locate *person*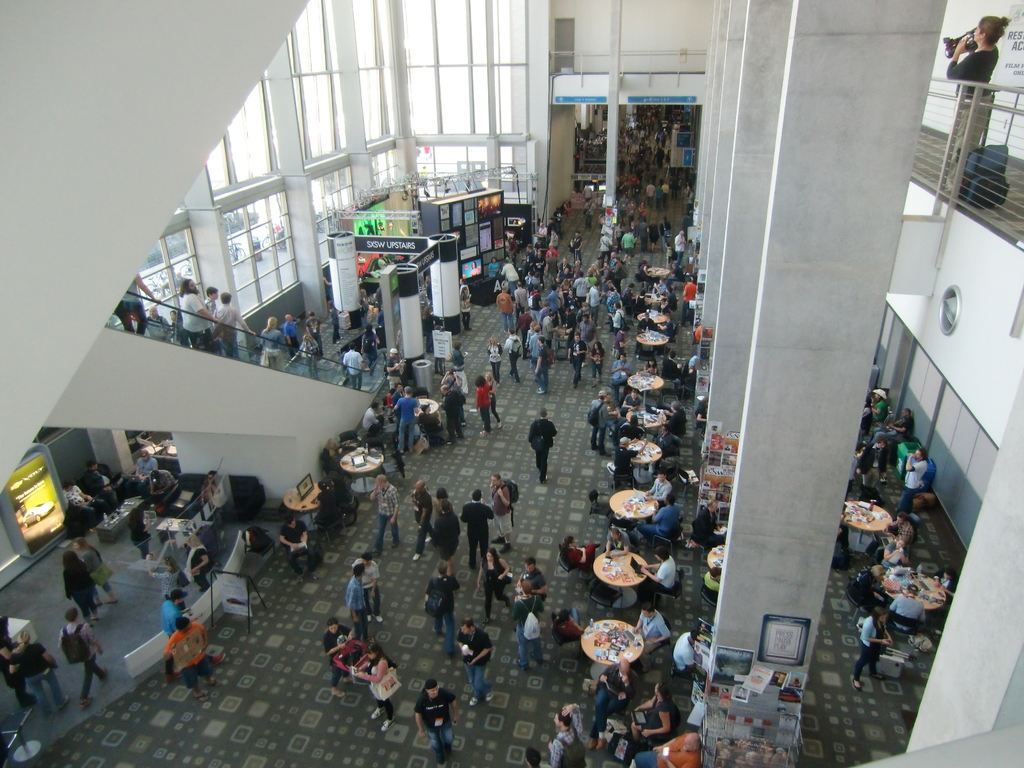
bbox=[82, 458, 123, 506]
